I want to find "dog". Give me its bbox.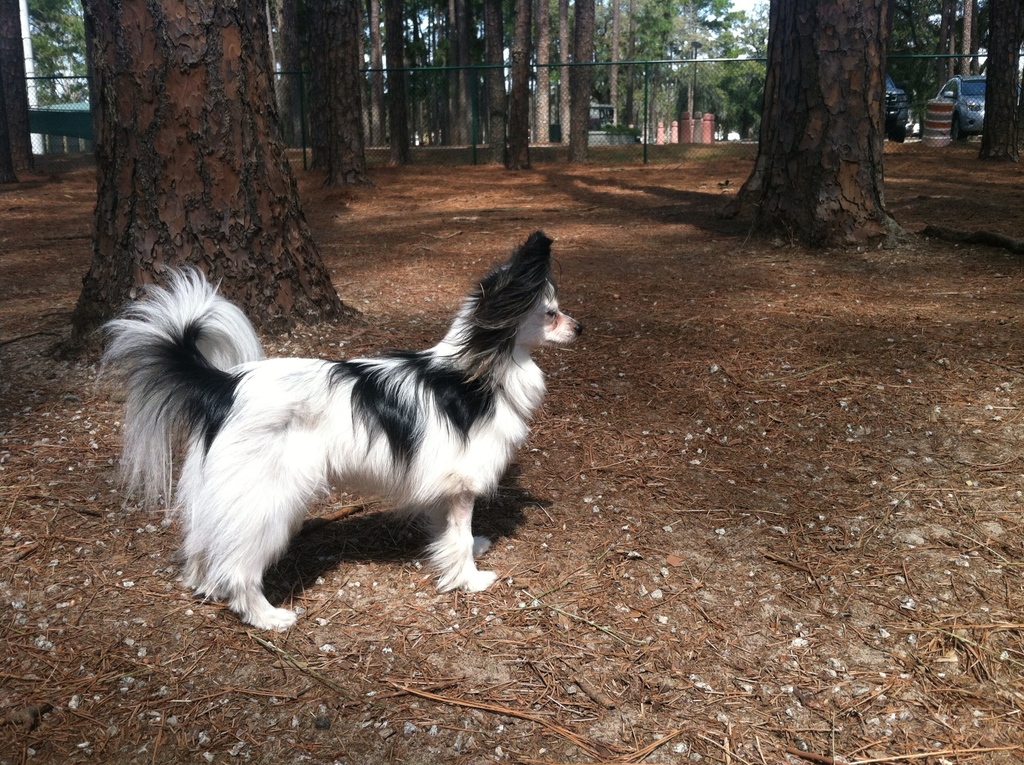
pyautogui.locateOnScreen(92, 228, 582, 636).
